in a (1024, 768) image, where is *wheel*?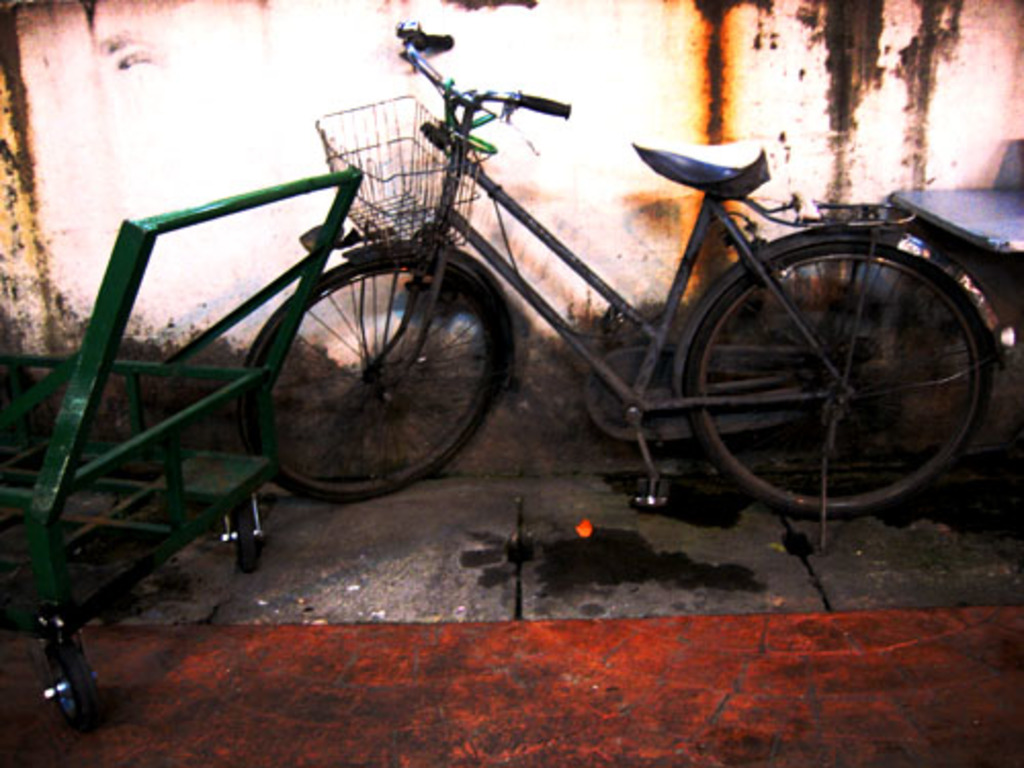
detection(242, 260, 506, 498).
